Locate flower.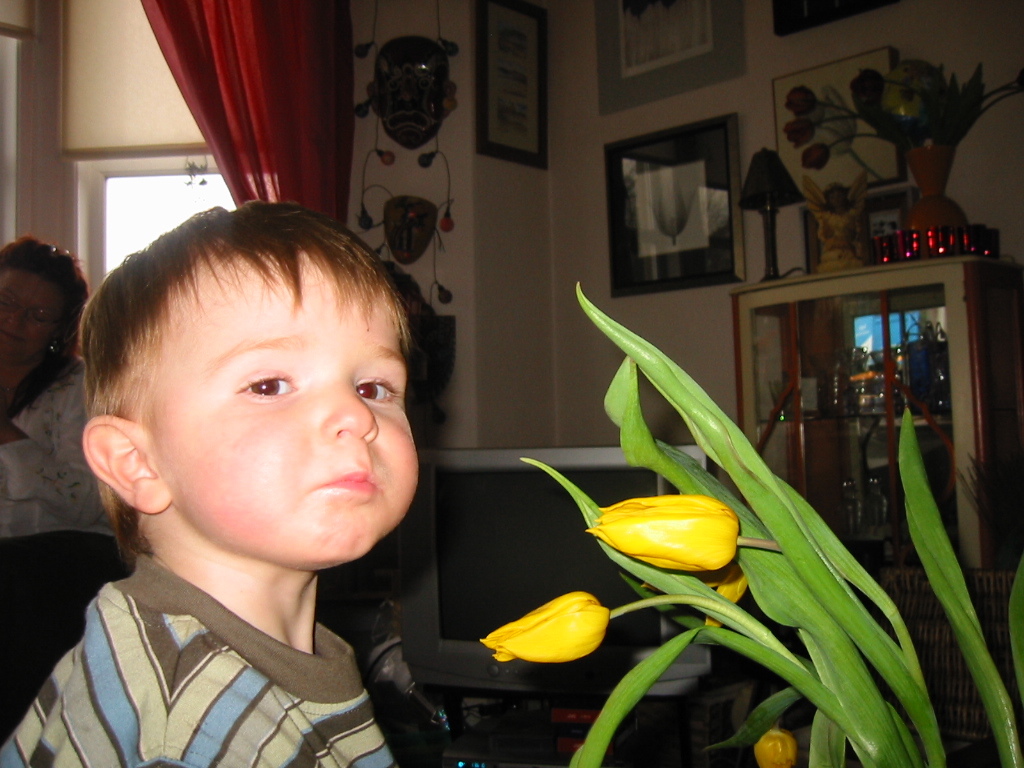
Bounding box: [left=756, top=725, right=797, bottom=767].
